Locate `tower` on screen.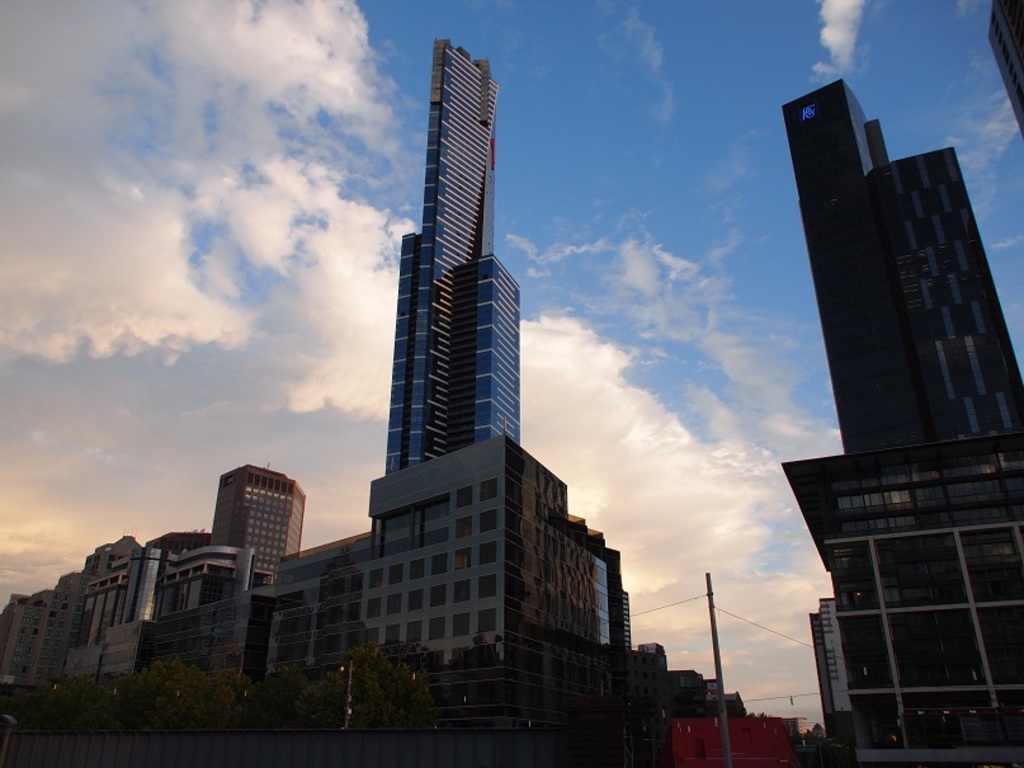
On screen at [207,466,310,576].
